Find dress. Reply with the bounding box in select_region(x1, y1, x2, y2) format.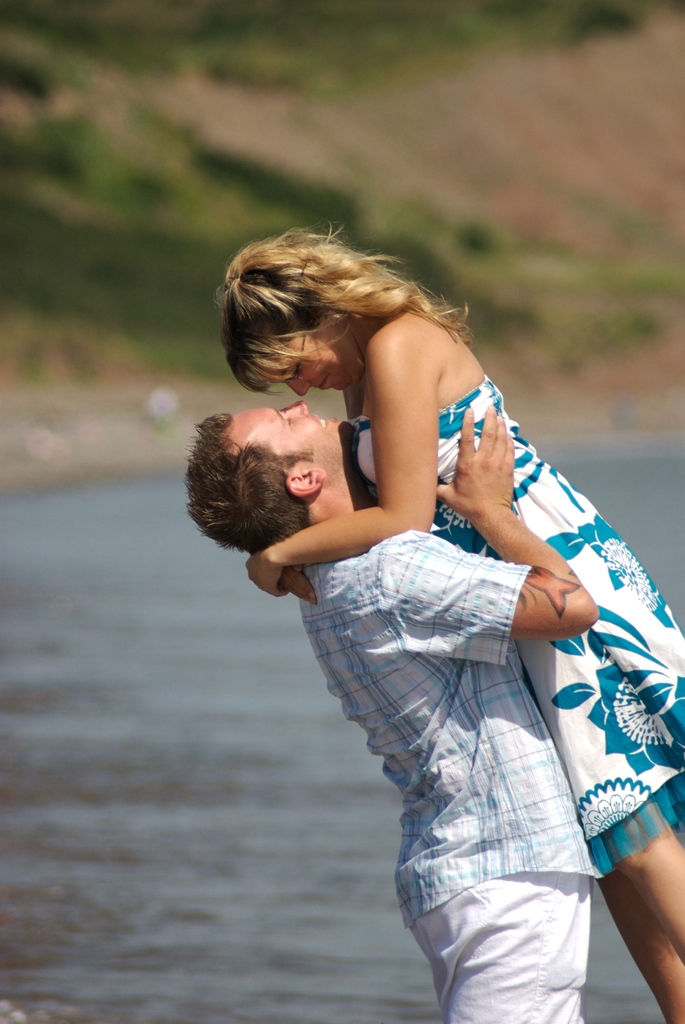
select_region(336, 373, 684, 879).
